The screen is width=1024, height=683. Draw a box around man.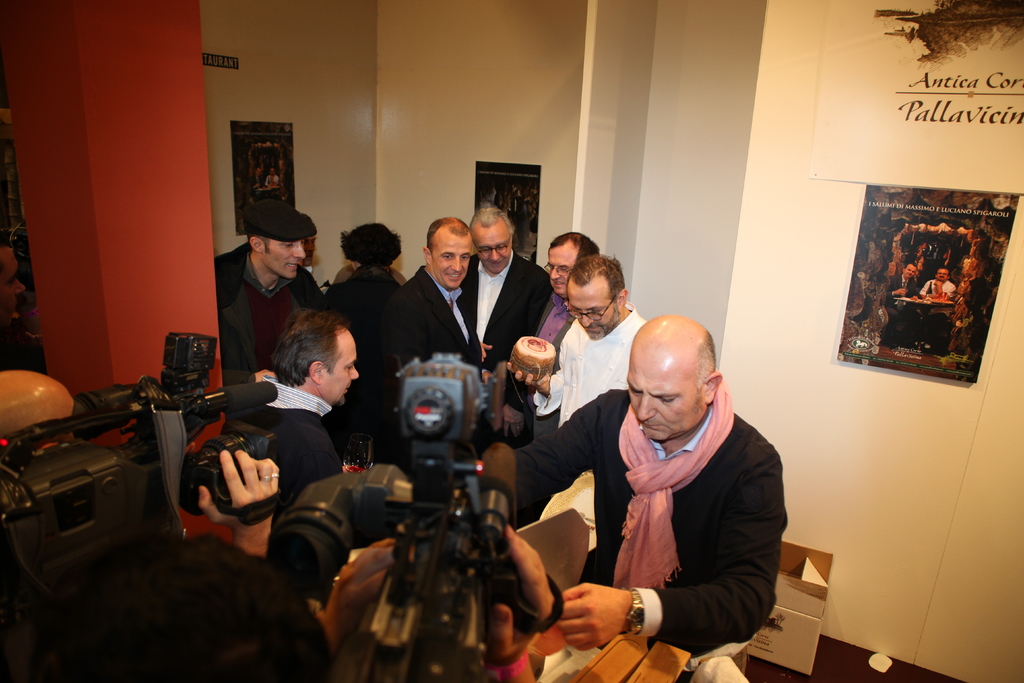
<box>884,257,919,342</box>.
